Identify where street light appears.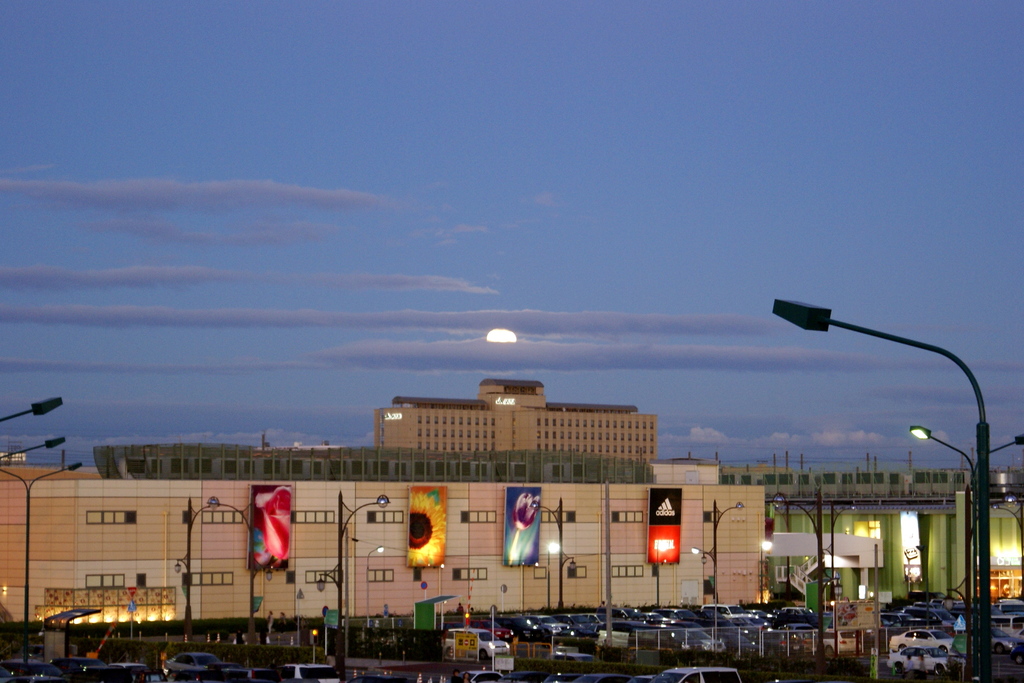
Appears at <bbox>525, 498, 578, 609</bbox>.
